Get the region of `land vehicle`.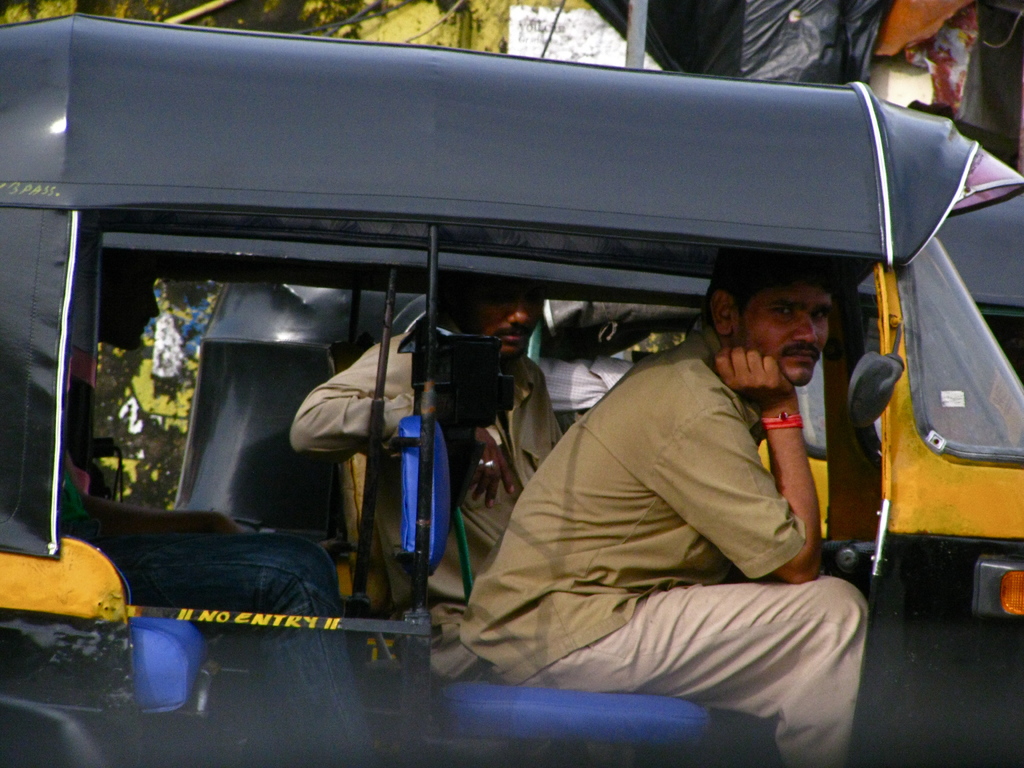
[left=174, top=280, right=829, bottom=616].
